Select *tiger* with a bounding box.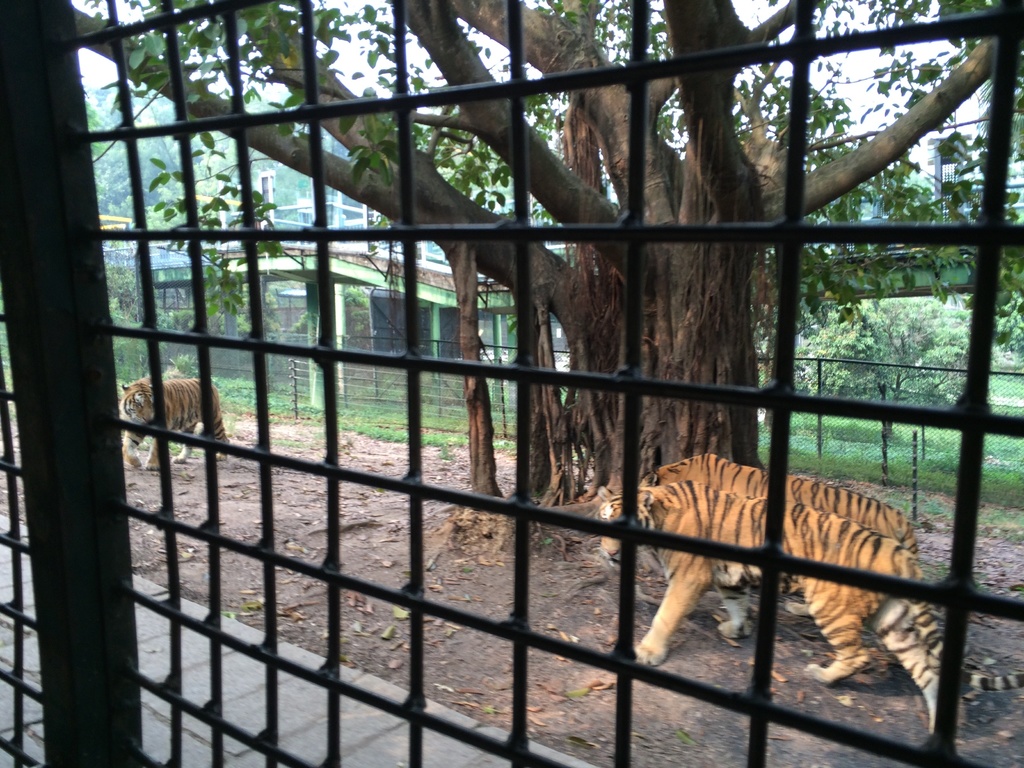
pyautogui.locateOnScreen(597, 482, 1023, 730).
